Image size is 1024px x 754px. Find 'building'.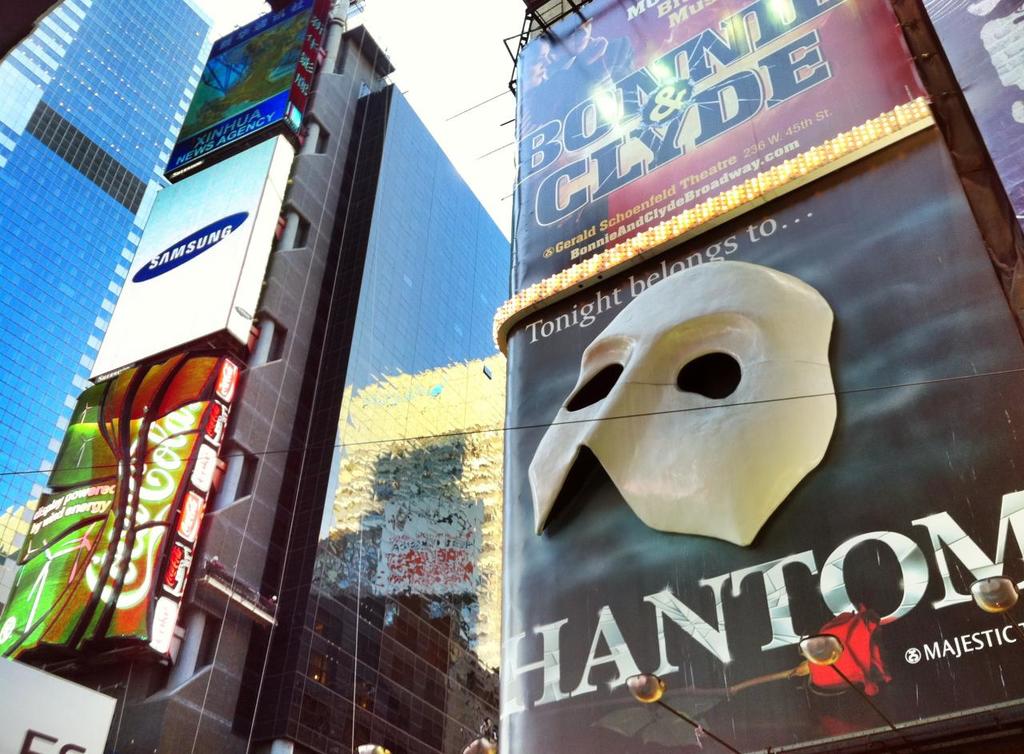
(x1=0, y1=0, x2=220, y2=621).
